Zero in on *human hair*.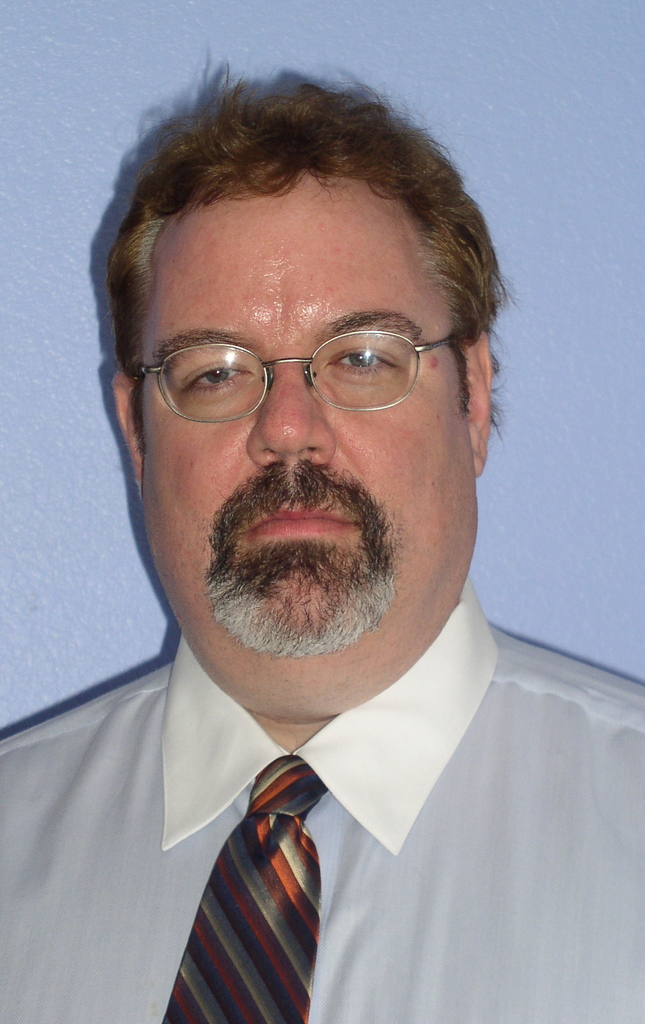
Zeroed in: left=99, top=42, right=513, bottom=499.
